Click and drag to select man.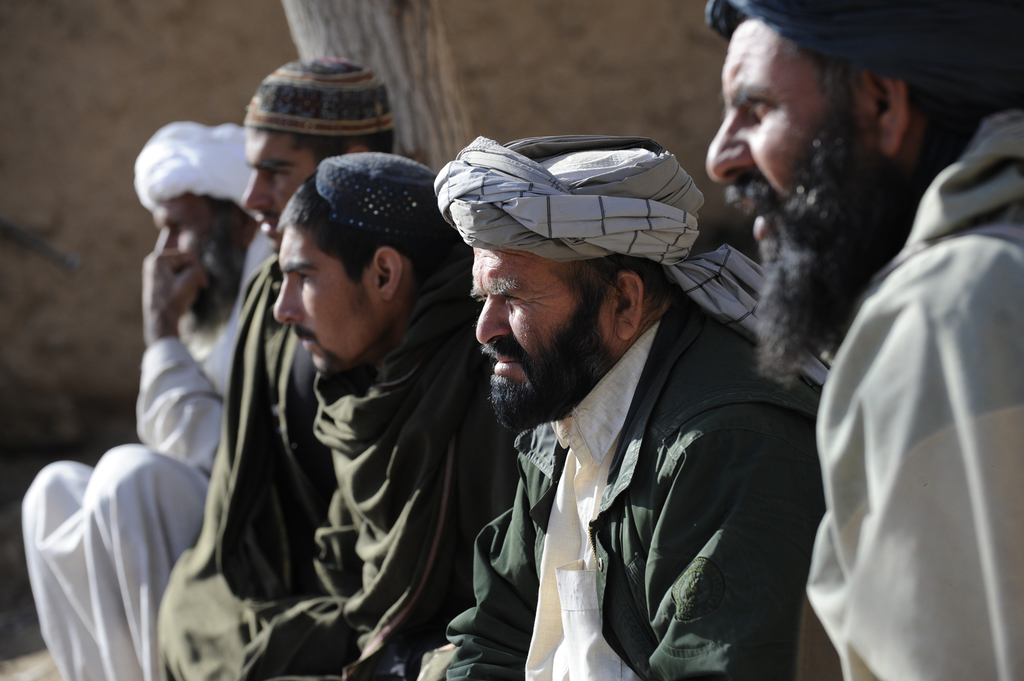
Selection: detection(18, 116, 273, 680).
